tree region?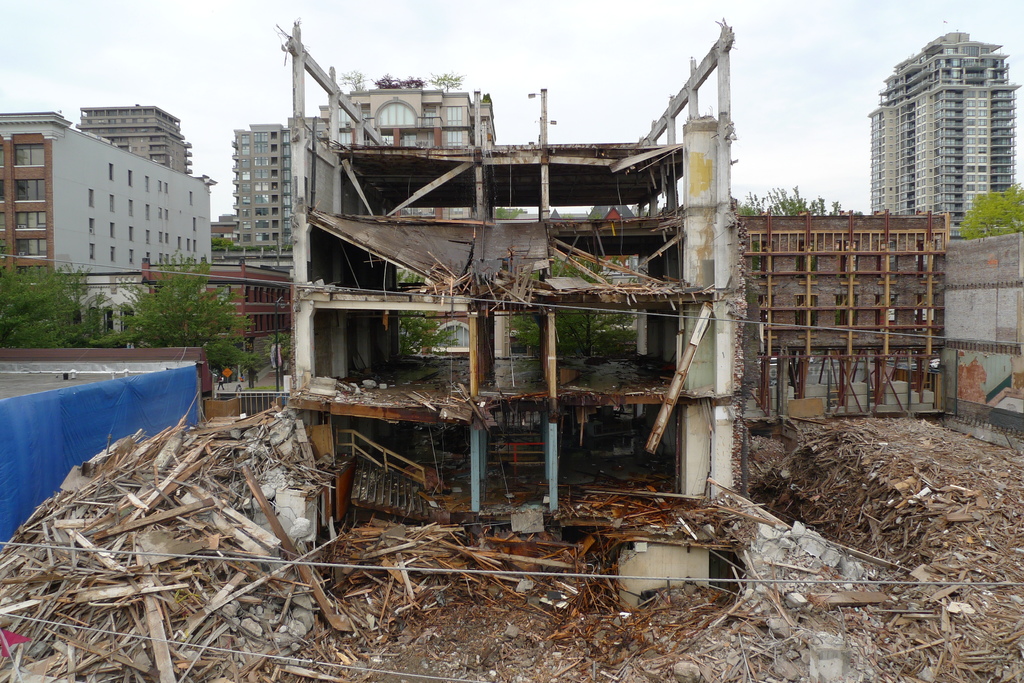
398:272:460:353
